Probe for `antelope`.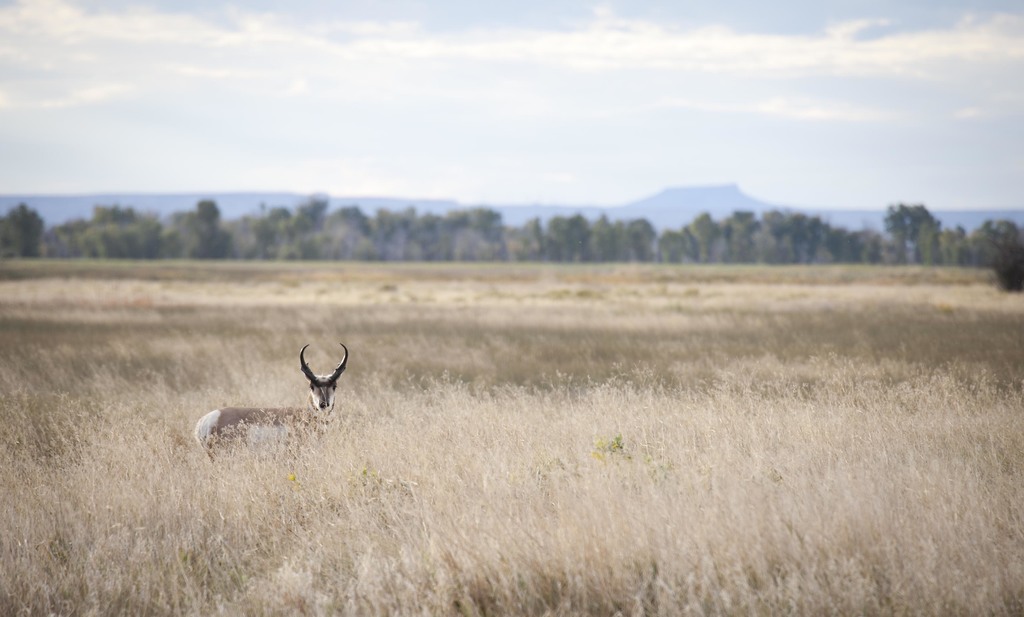
Probe result: {"left": 191, "top": 341, "right": 351, "bottom": 458}.
